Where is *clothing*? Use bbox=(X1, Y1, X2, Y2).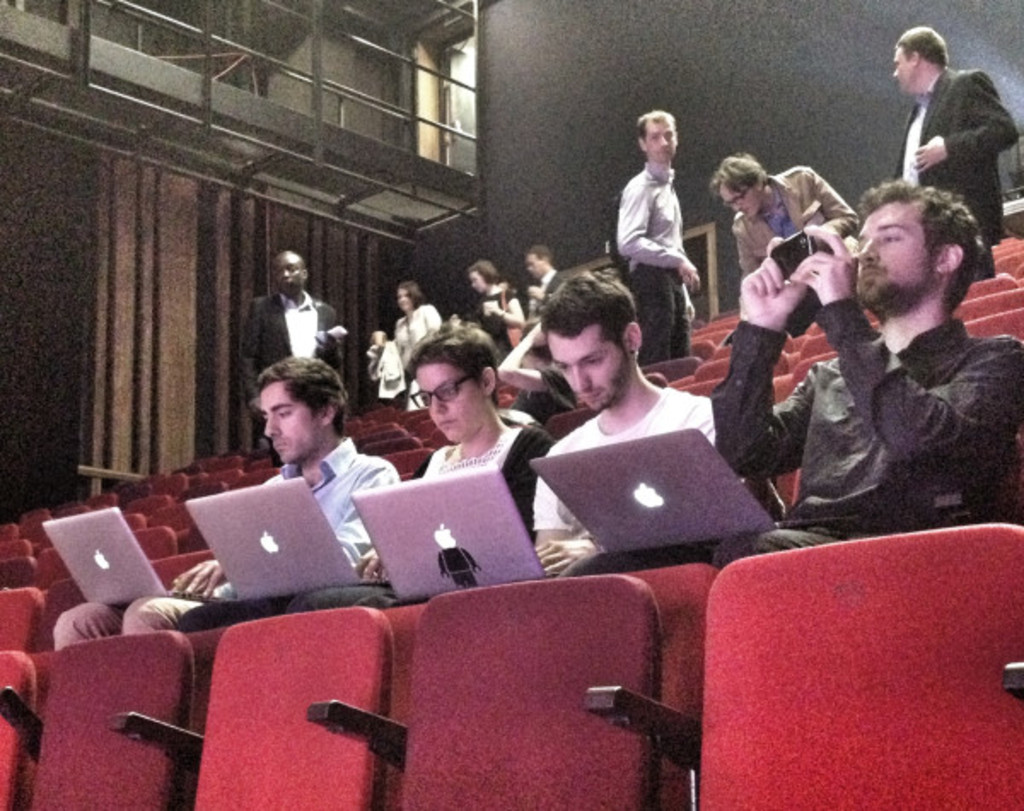
bbox=(365, 338, 401, 405).
